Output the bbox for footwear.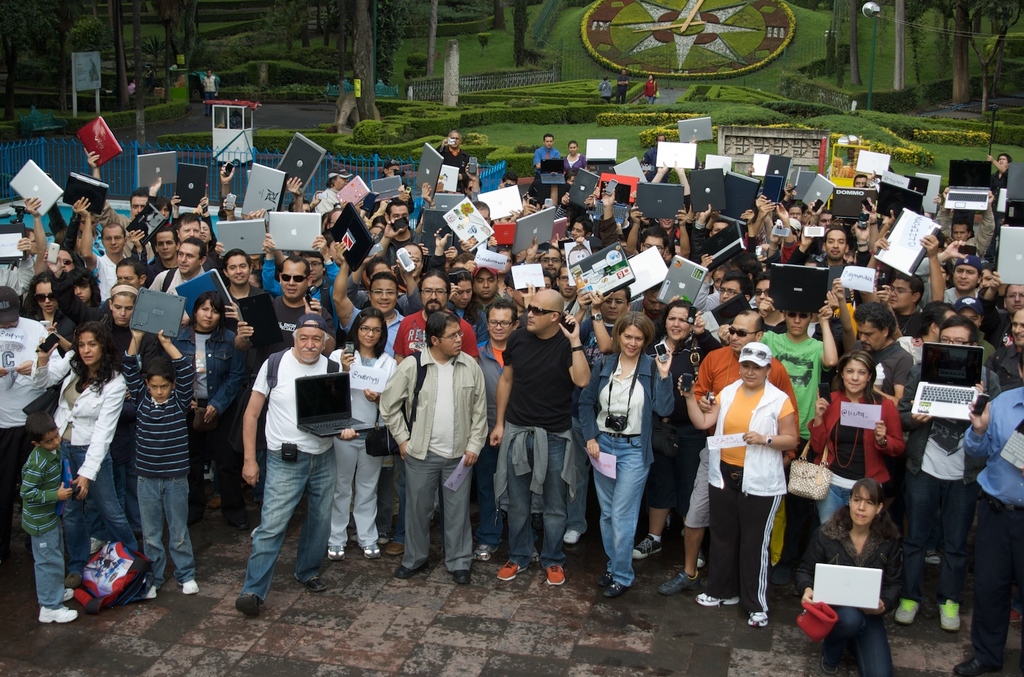
(297, 578, 328, 591).
